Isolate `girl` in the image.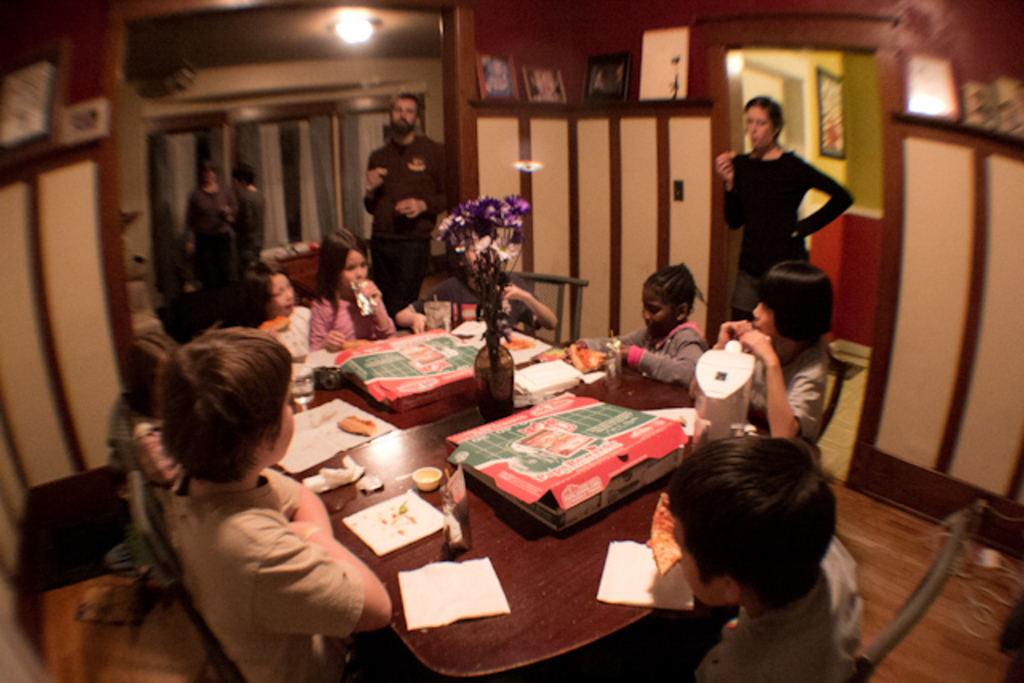
Isolated region: (x1=576, y1=261, x2=702, y2=377).
